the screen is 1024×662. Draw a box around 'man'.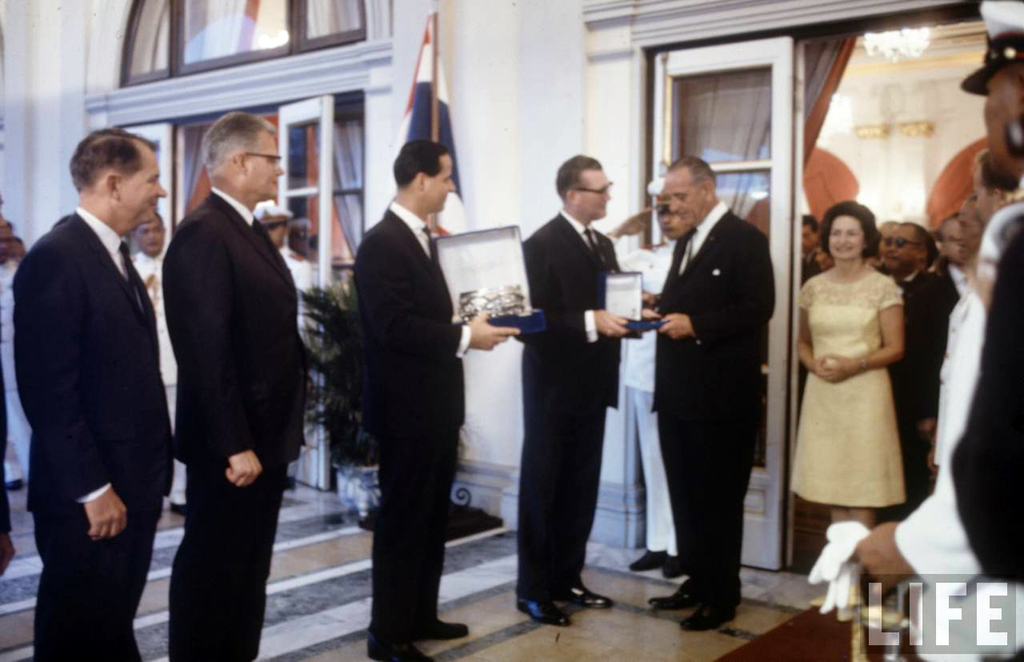
<region>654, 195, 788, 616</region>.
